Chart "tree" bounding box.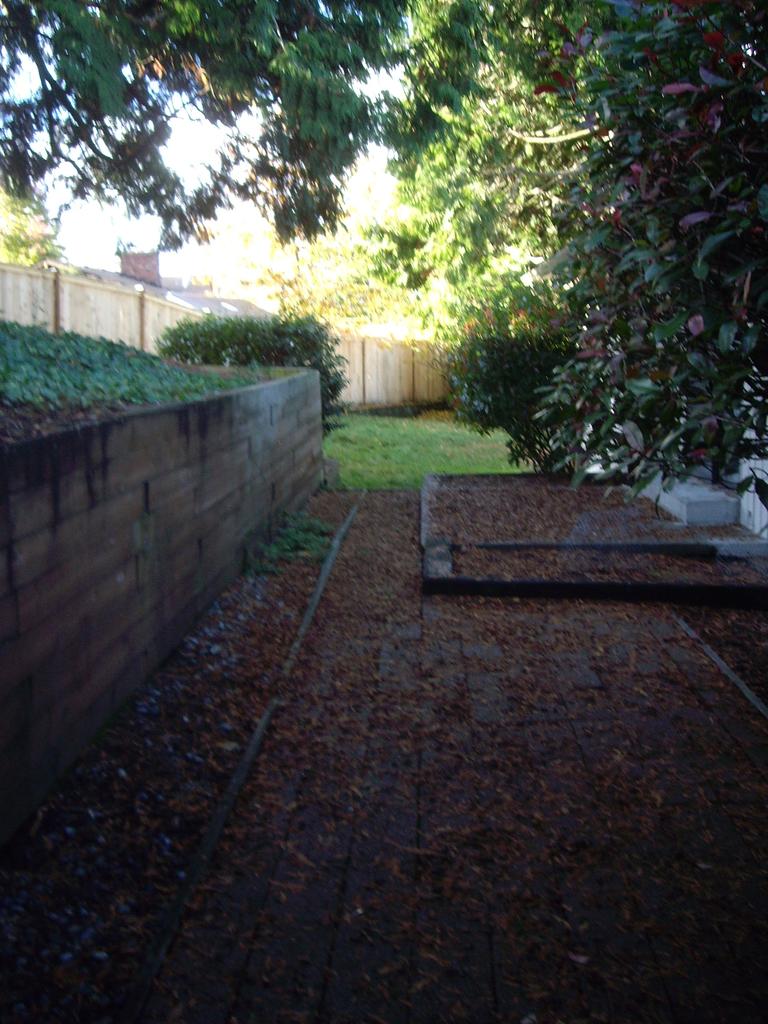
Charted: (left=0, top=172, right=63, bottom=266).
